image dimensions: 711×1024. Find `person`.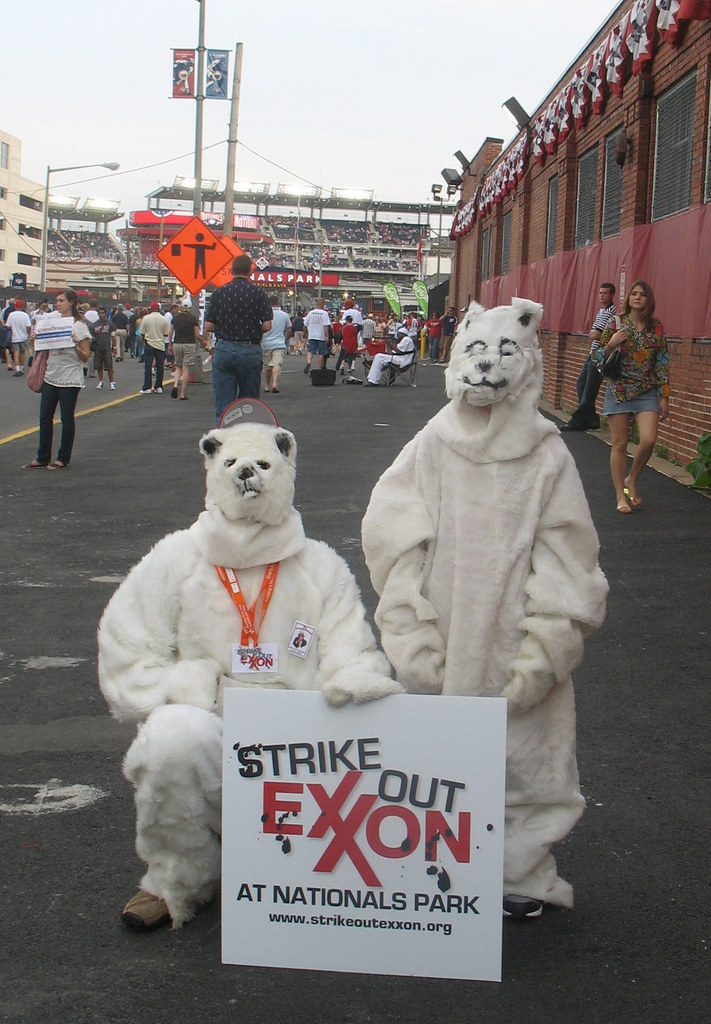
rect(560, 280, 625, 442).
